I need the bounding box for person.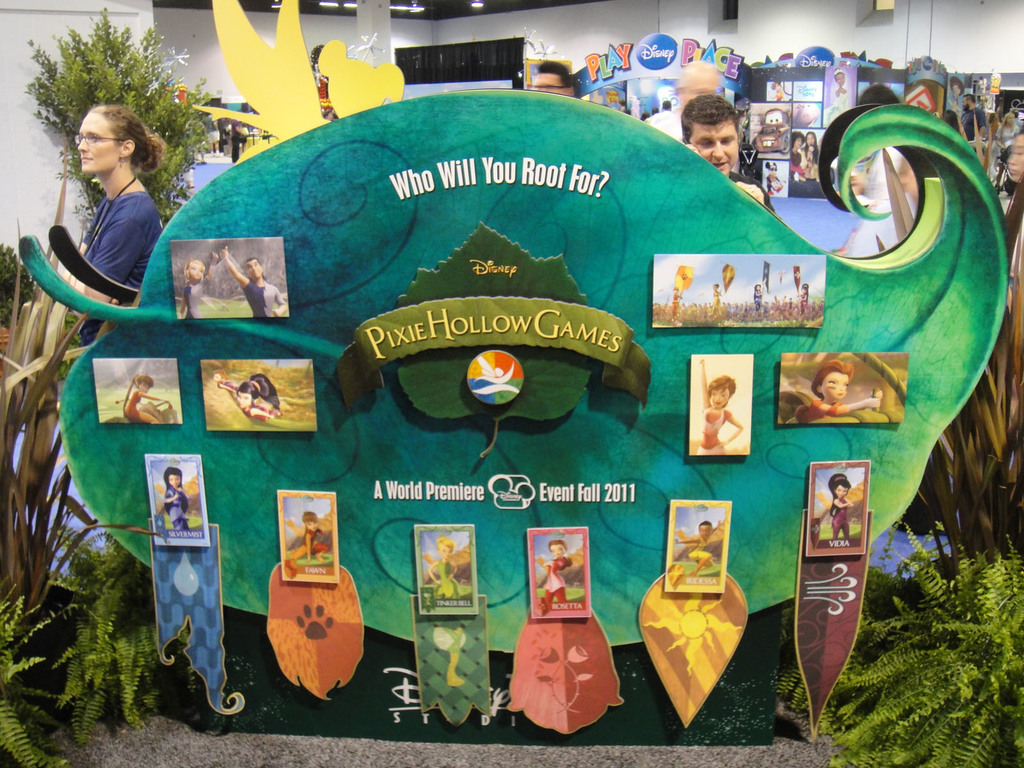
Here it is: 802,130,822,181.
